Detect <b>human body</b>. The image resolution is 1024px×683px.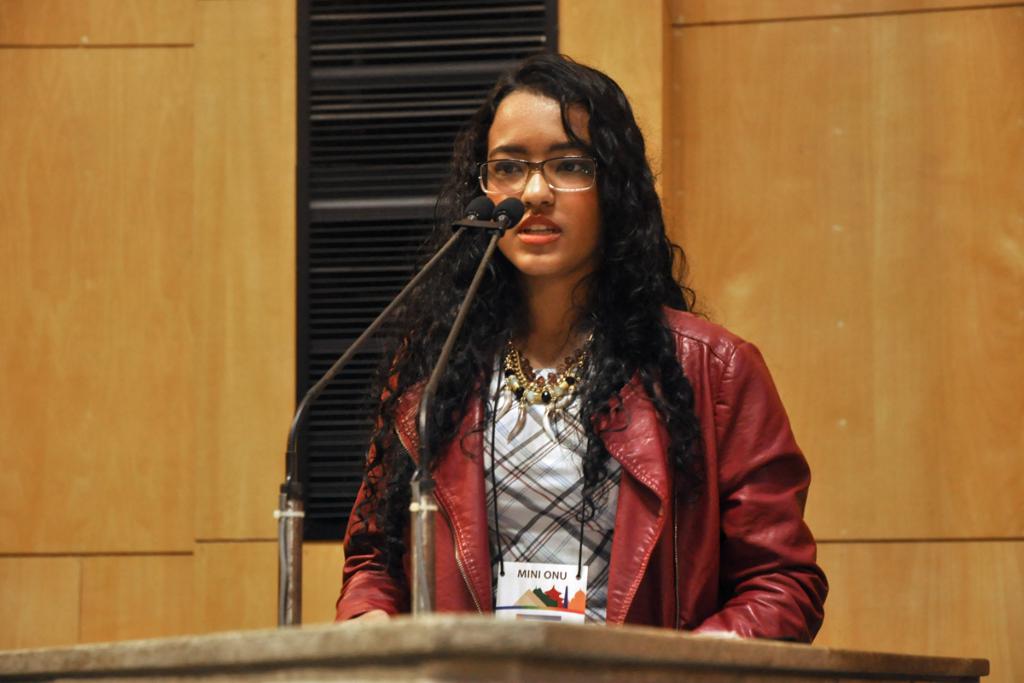
290,88,763,664.
